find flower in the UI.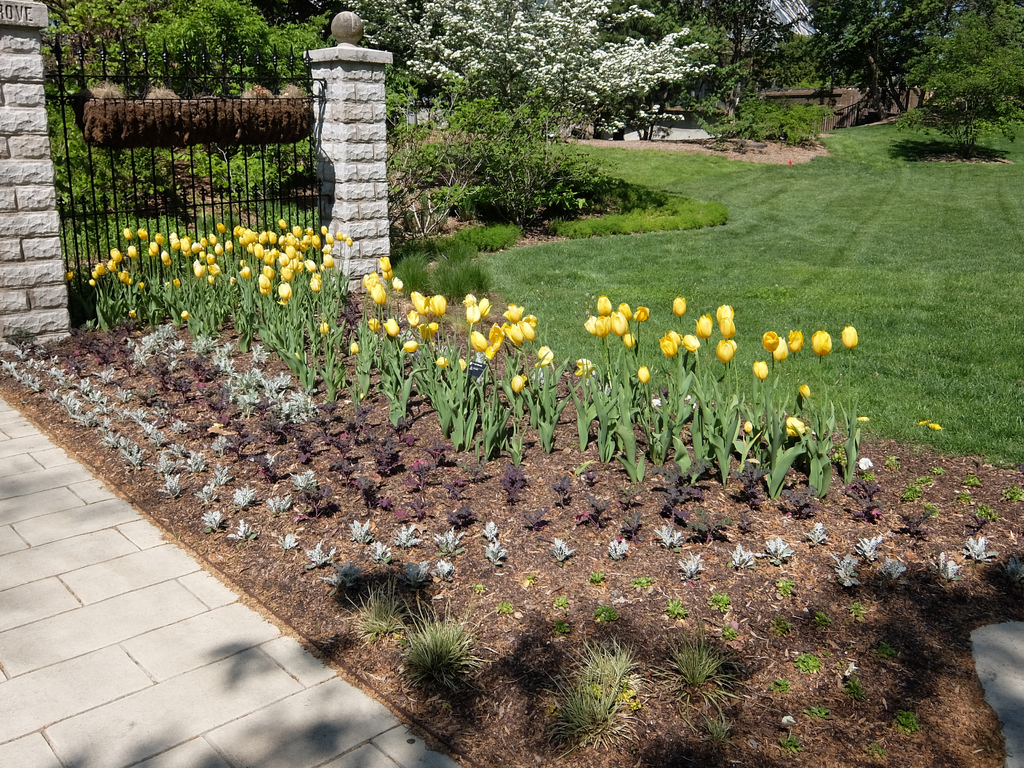
UI element at (left=814, top=329, right=833, bottom=355).
